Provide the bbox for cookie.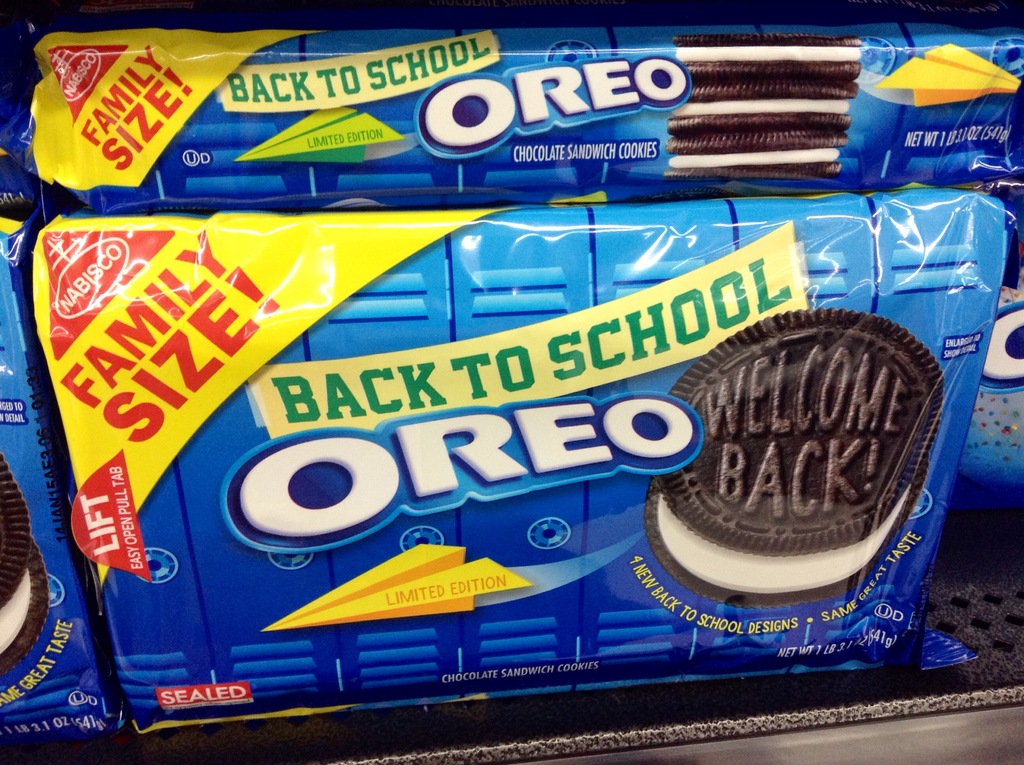
636, 303, 948, 608.
